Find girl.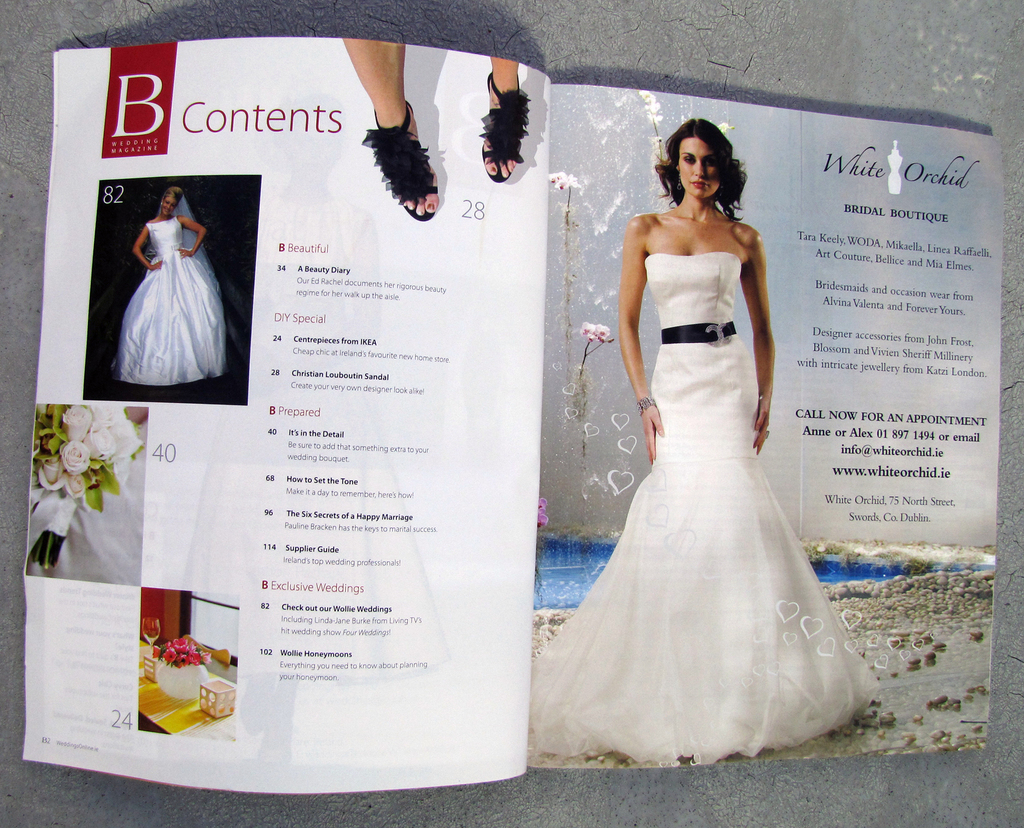
(left=478, top=54, right=526, bottom=184).
